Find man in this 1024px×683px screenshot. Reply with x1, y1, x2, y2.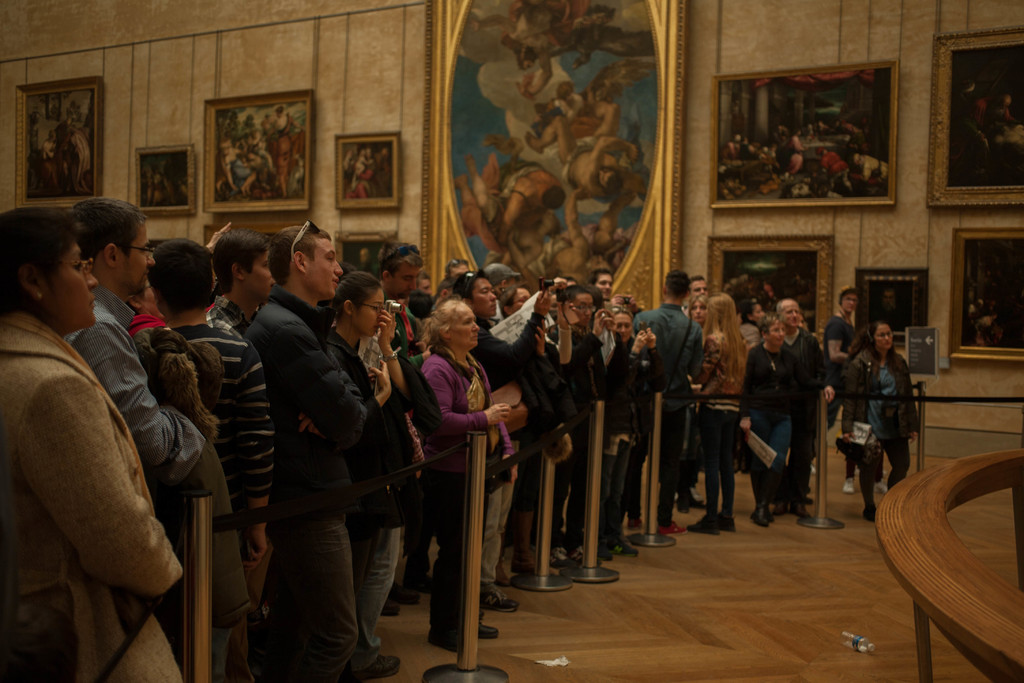
525, 94, 635, 207.
